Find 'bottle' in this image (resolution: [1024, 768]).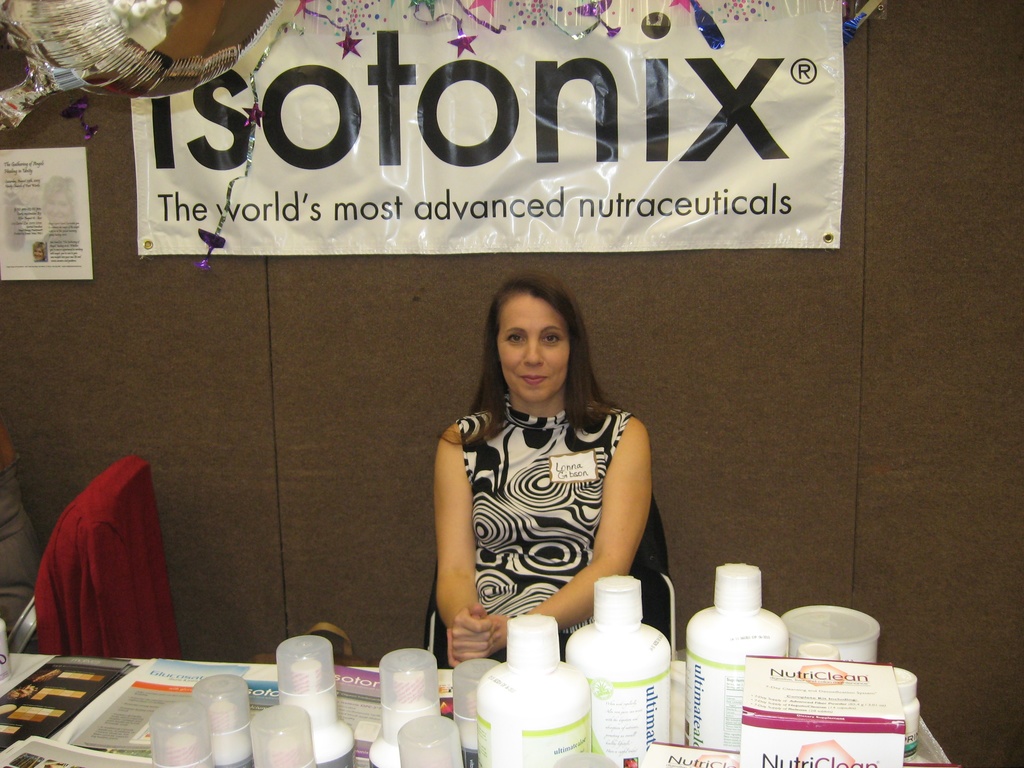
bbox=(365, 642, 440, 767).
